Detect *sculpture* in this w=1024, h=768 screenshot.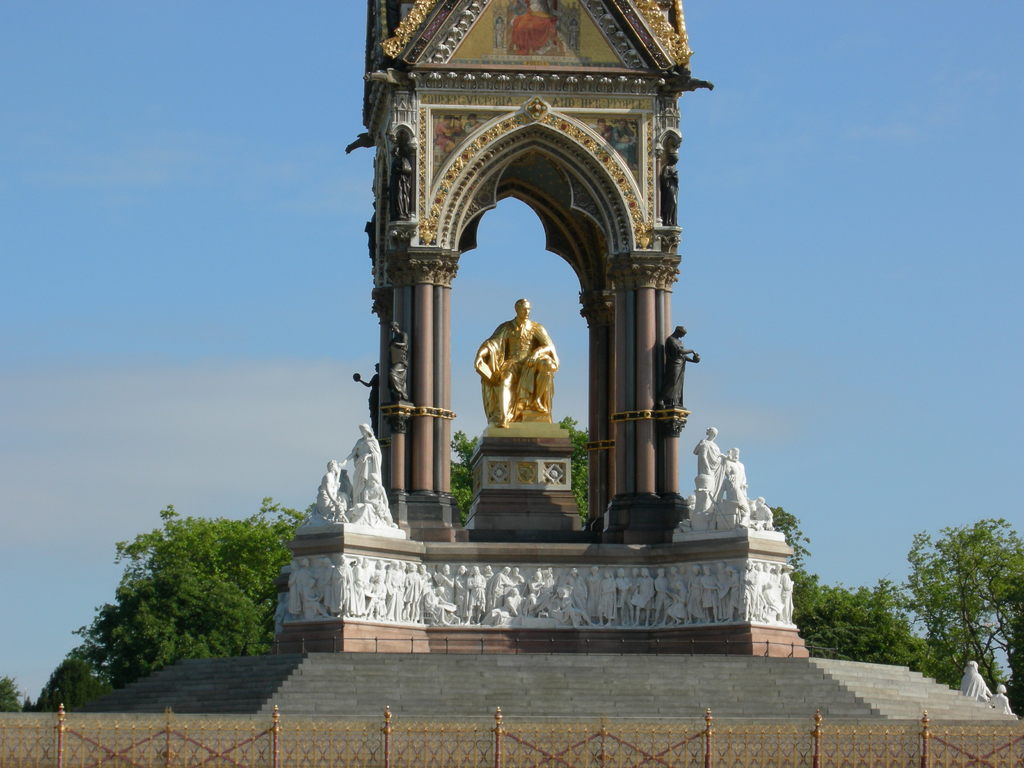
Detection: <box>763,559,776,616</box>.
